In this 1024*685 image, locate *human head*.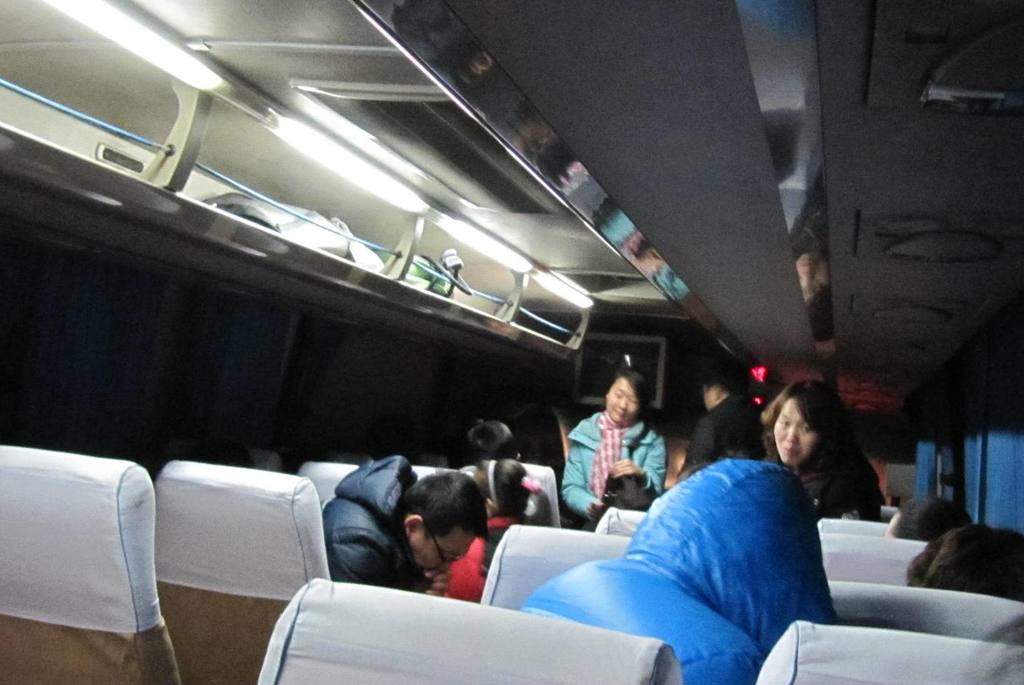
Bounding box: left=467, top=420, right=520, bottom=461.
